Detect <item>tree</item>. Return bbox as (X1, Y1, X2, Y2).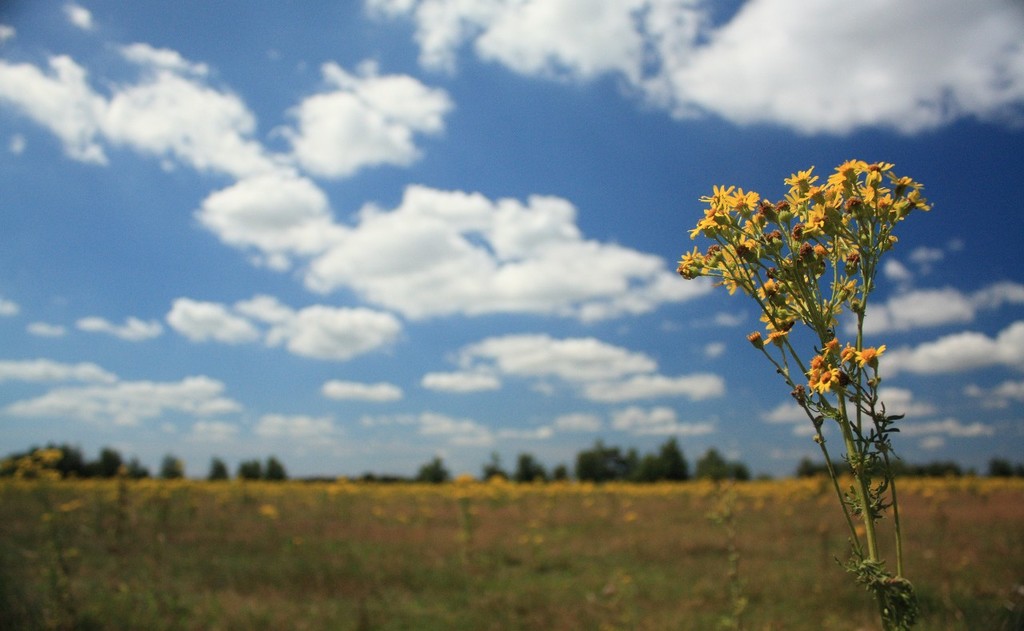
(10, 433, 138, 489).
